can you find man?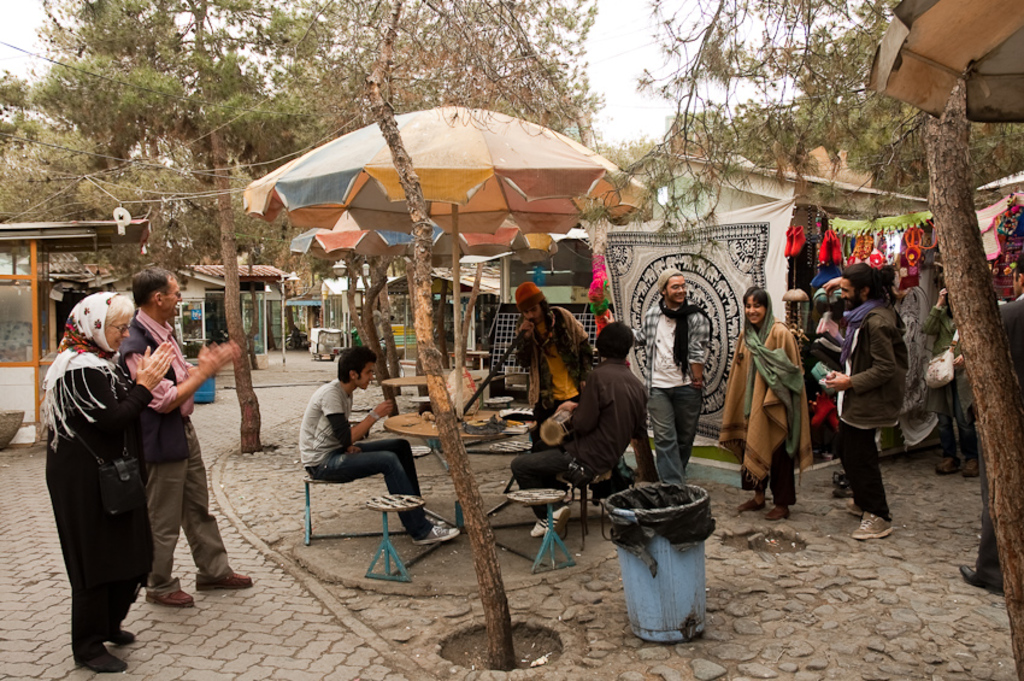
Yes, bounding box: x1=512, y1=318, x2=651, y2=538.
